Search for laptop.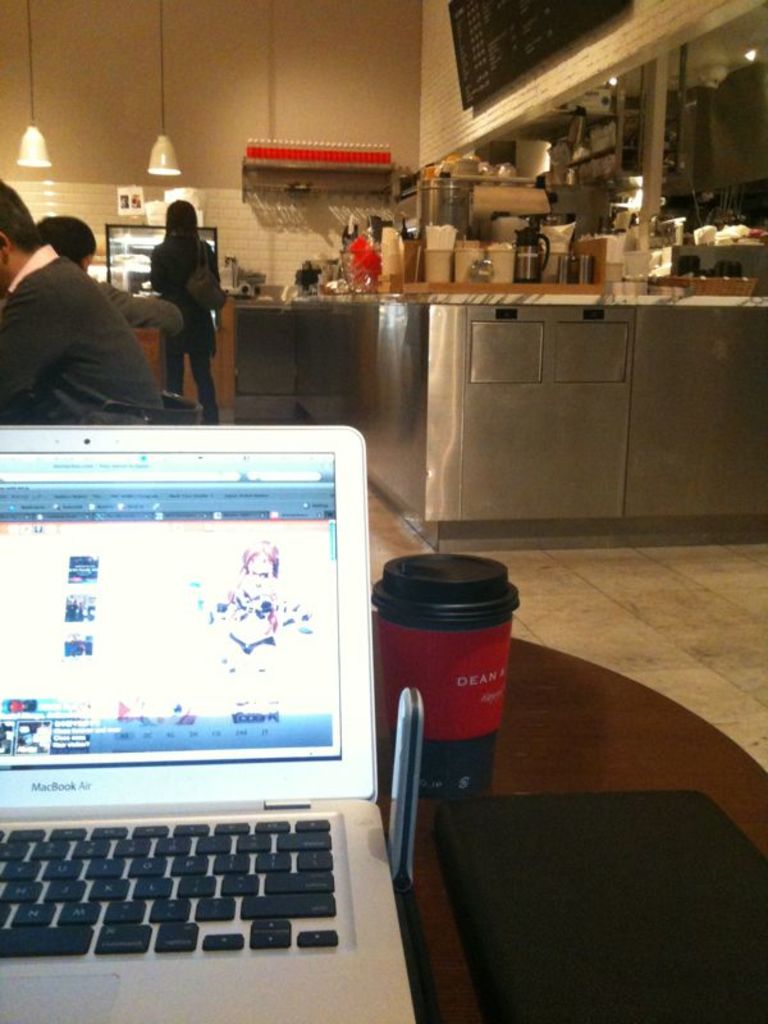
Found at l=0, t=422, r=413, b=1023.
